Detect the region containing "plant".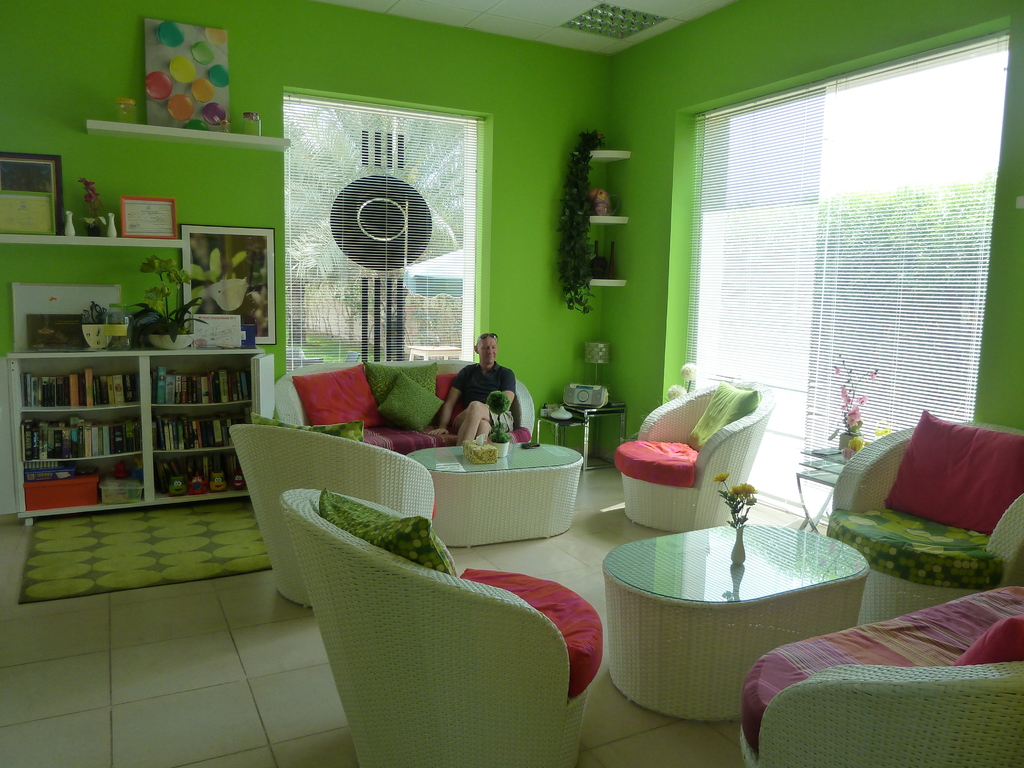
bbox(144, 250, 194, 319).
